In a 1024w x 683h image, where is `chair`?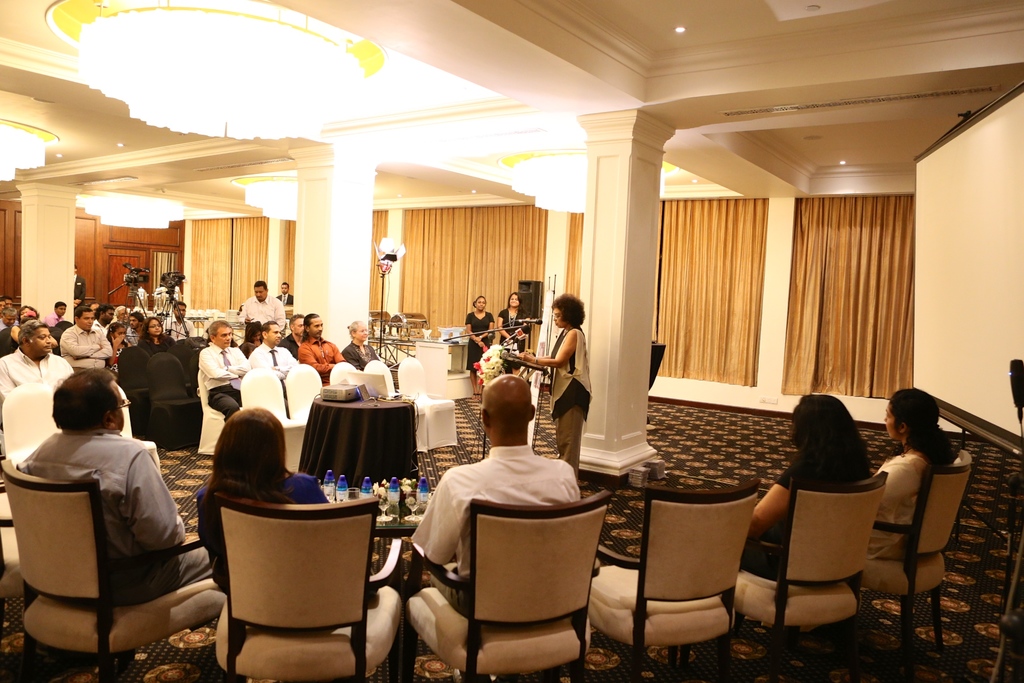
(0,384,63,467).
